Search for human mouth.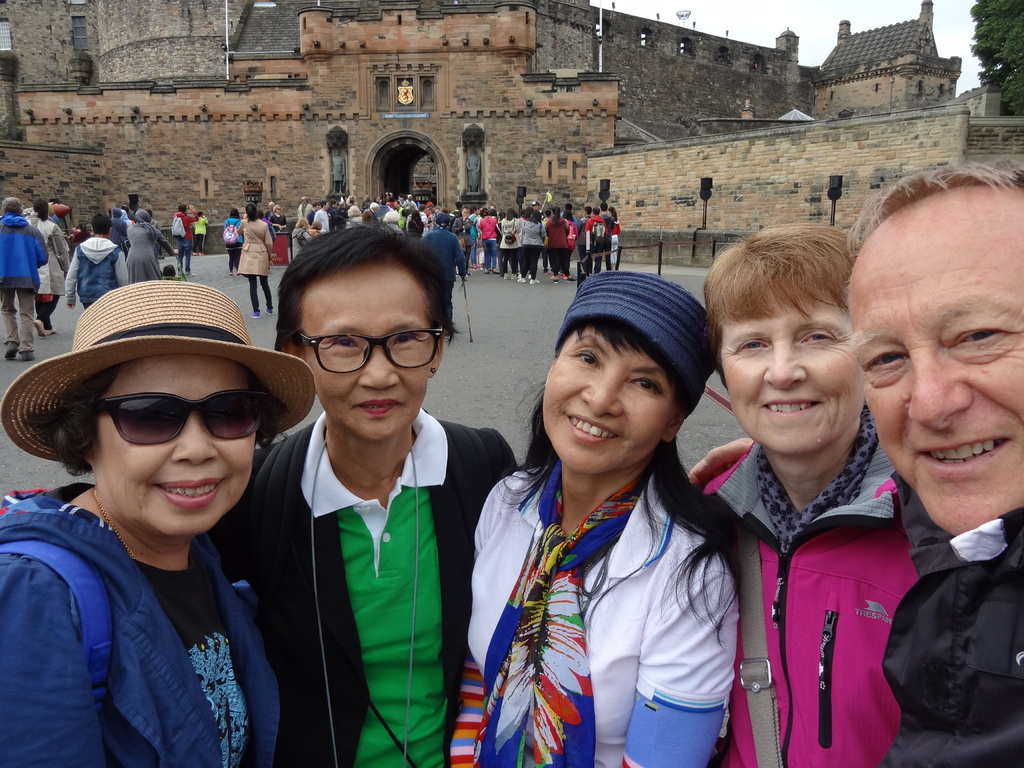
Found at select_region(913, 435, 1008, 481).
